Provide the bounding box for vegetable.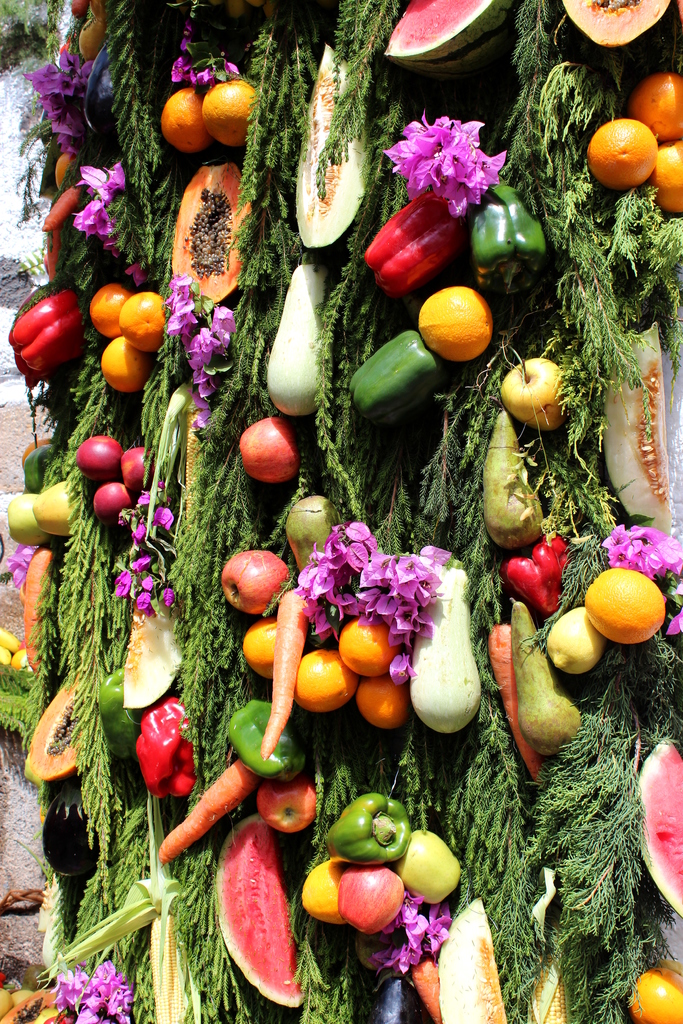
[22,442,57,494].
